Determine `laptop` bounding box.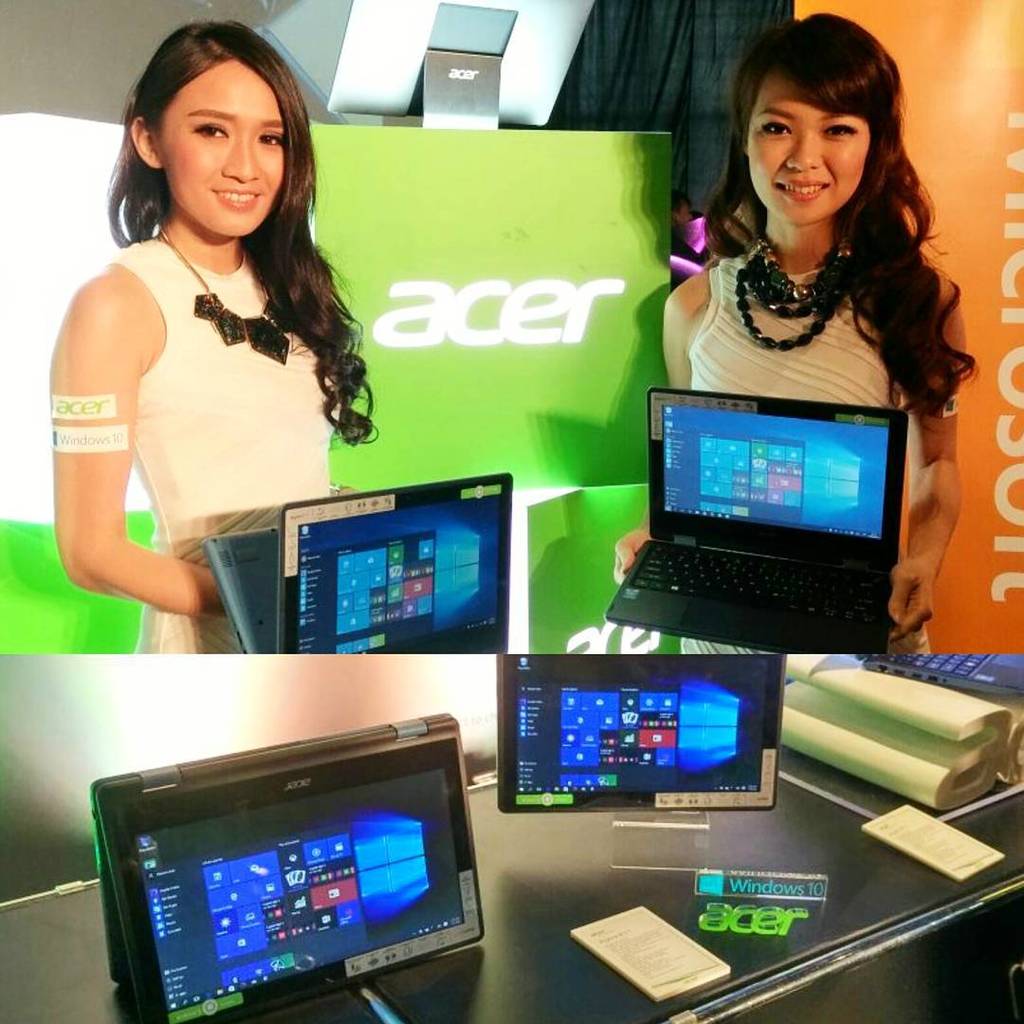
Determined: bbox=(87, 711, 485, 1023).
